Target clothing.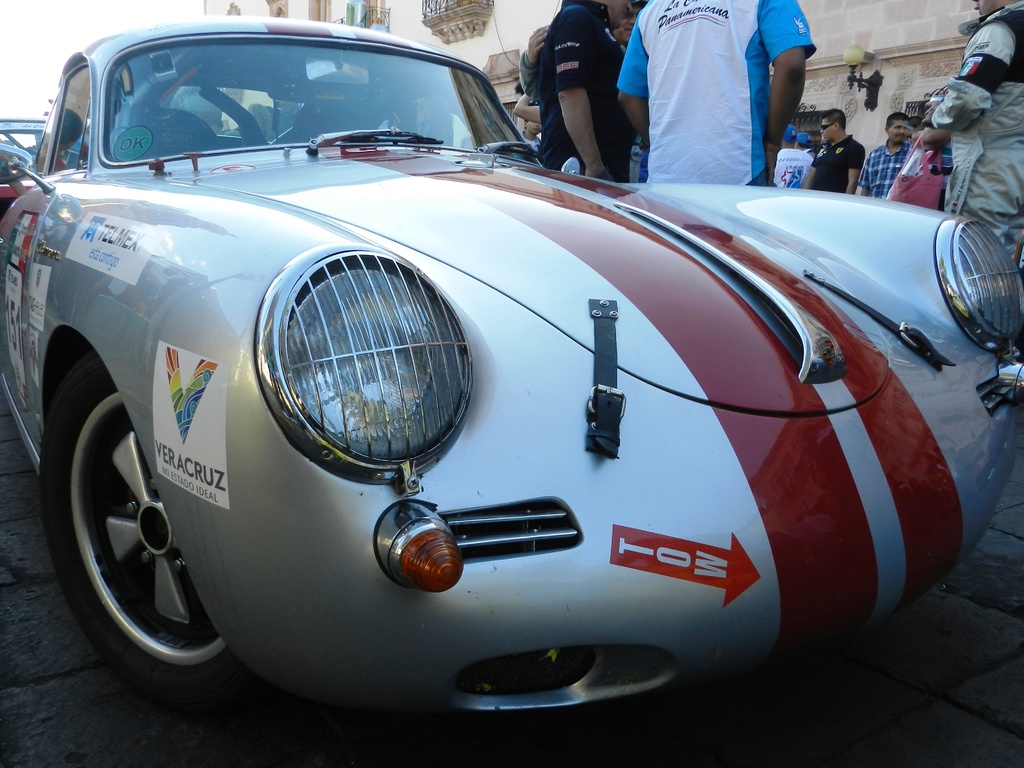
Target region: 604, 0, 809, 199.
